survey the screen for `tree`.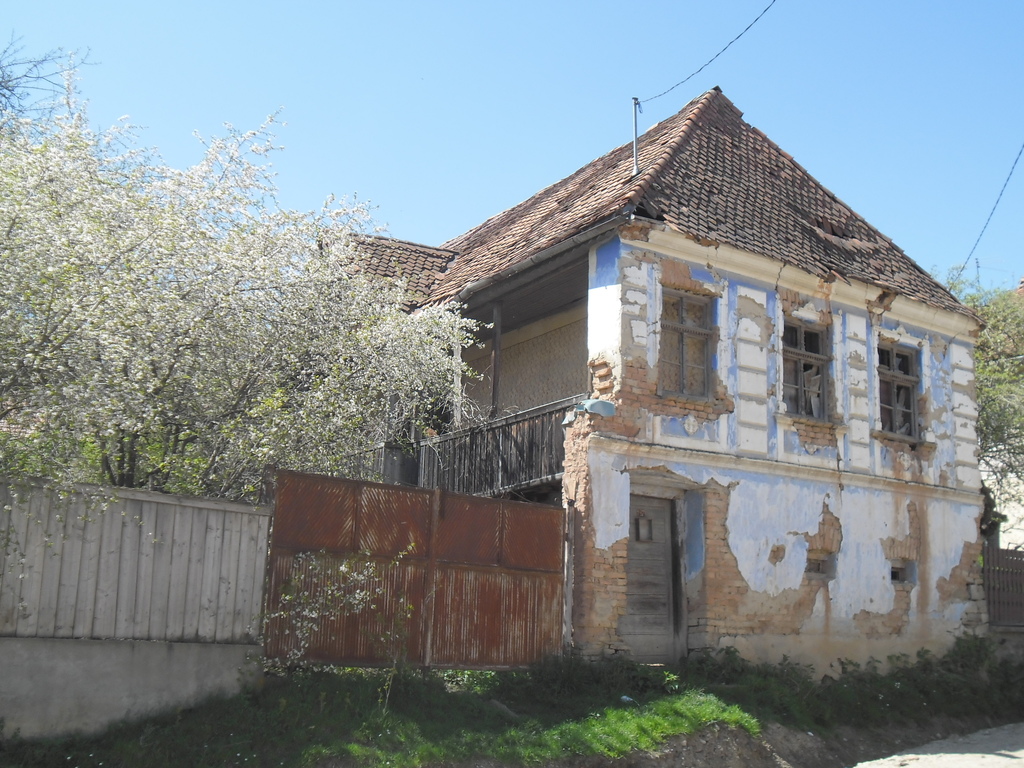
Survey found: (x1=909, y1=254, x2=1023, y2=540).
